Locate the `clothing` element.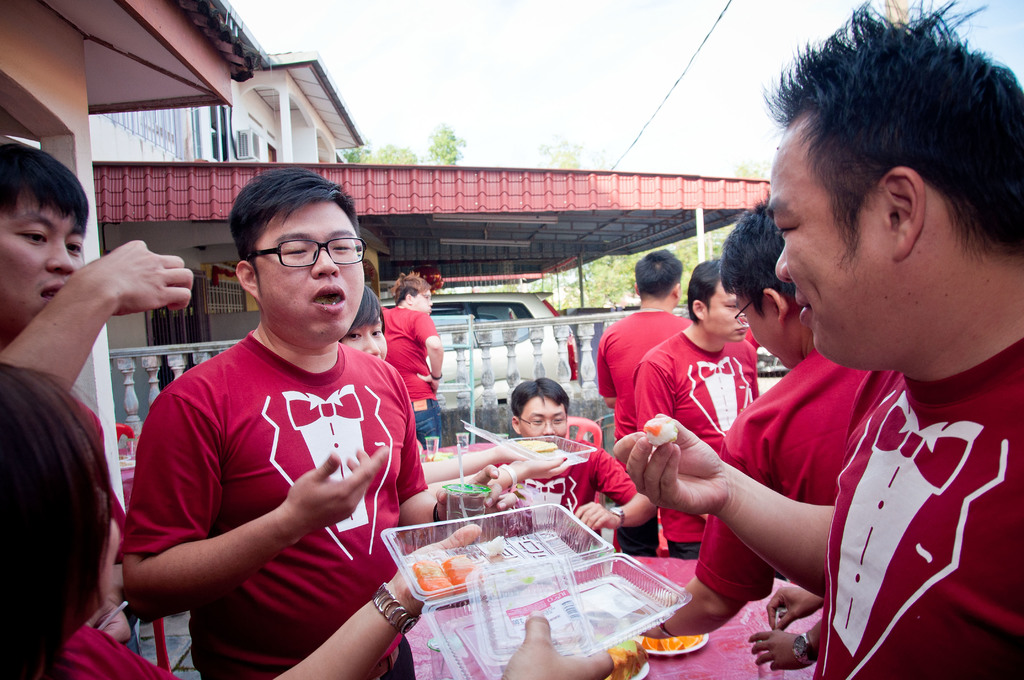
Element bbox: x1=822 y1=355 x2=1023 y2=679.
